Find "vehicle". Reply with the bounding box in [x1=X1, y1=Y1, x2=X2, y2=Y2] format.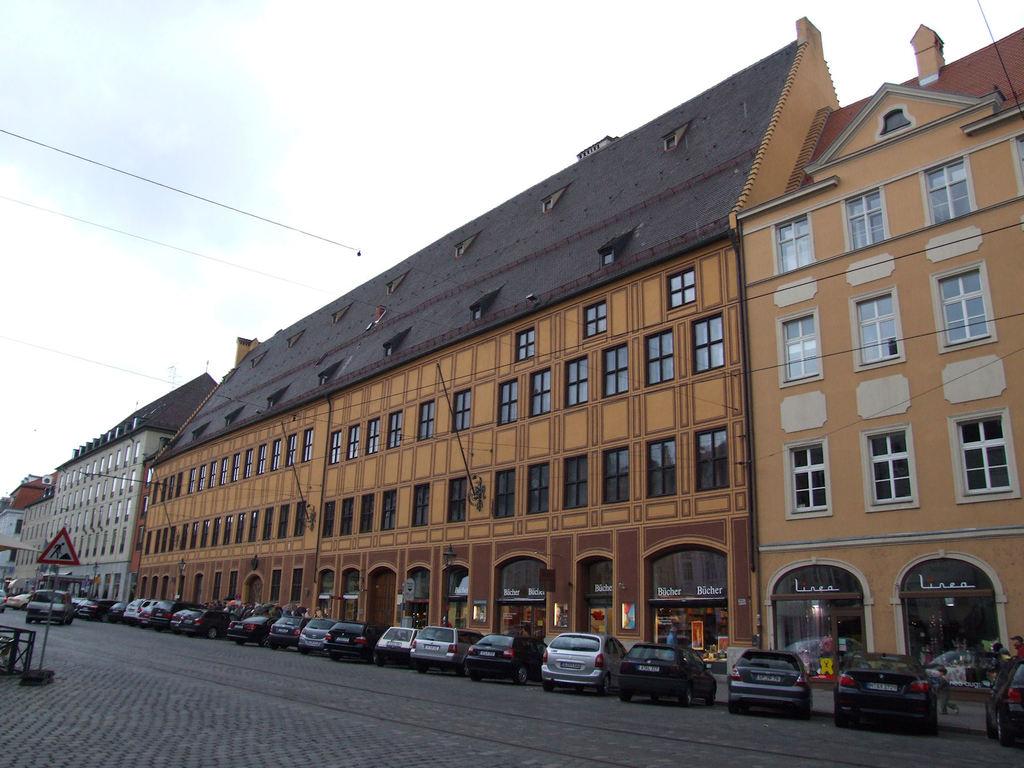
[x1=106, y1=602, x2=130, y2=620].
